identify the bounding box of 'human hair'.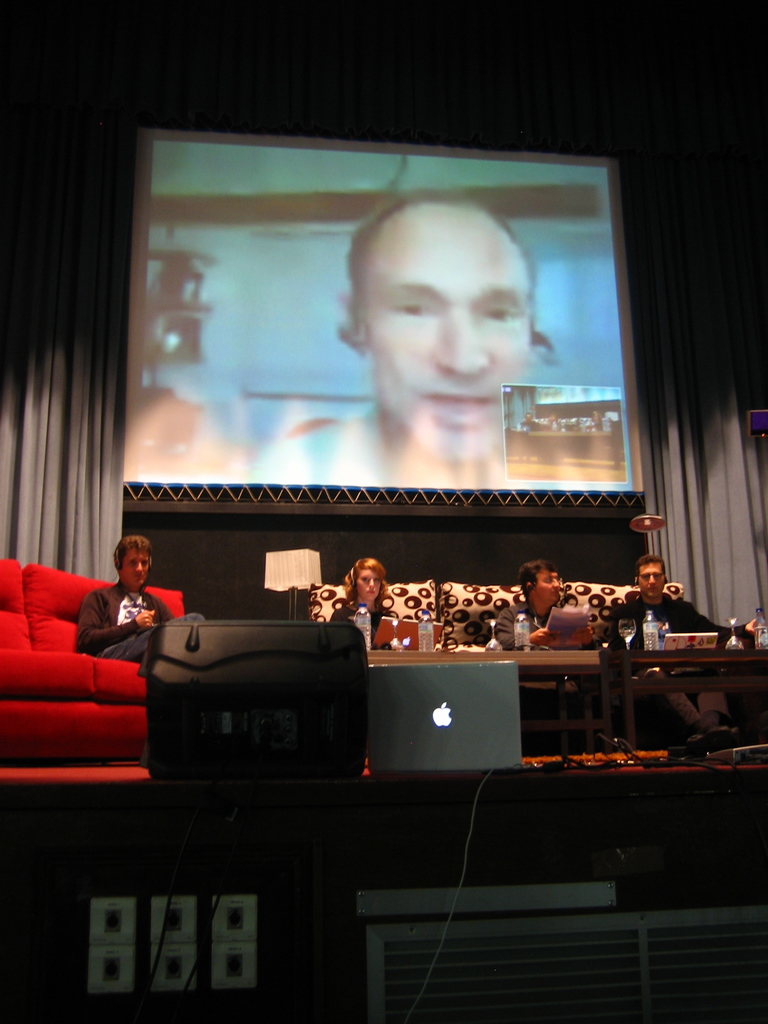
(636, 558, 667, 578).
